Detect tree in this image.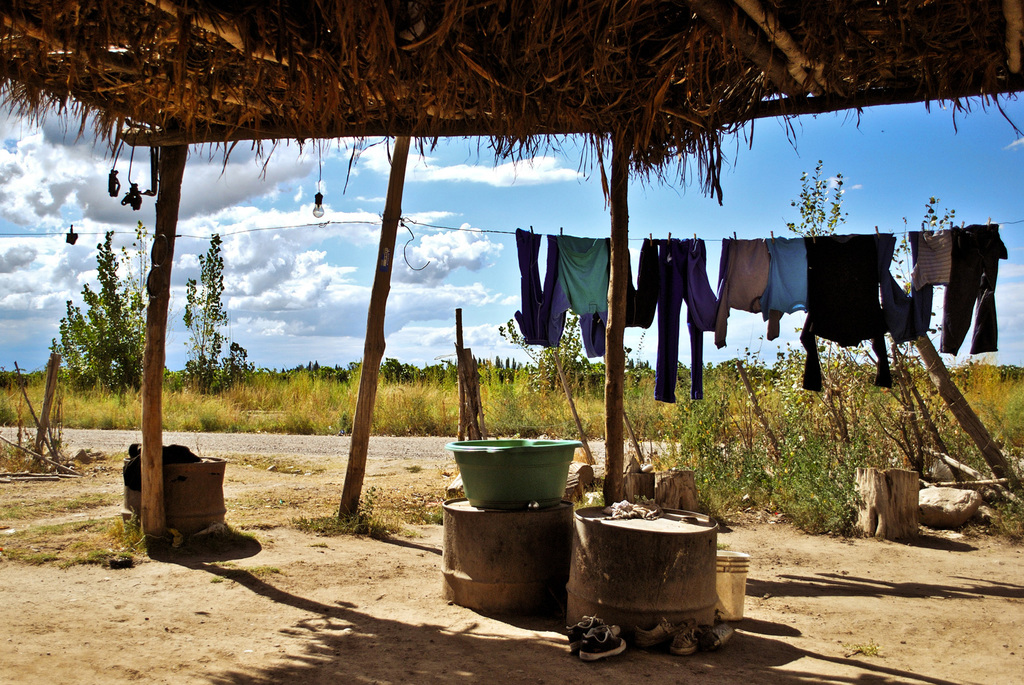
Detection: rect(42, 219, 150, 396).
